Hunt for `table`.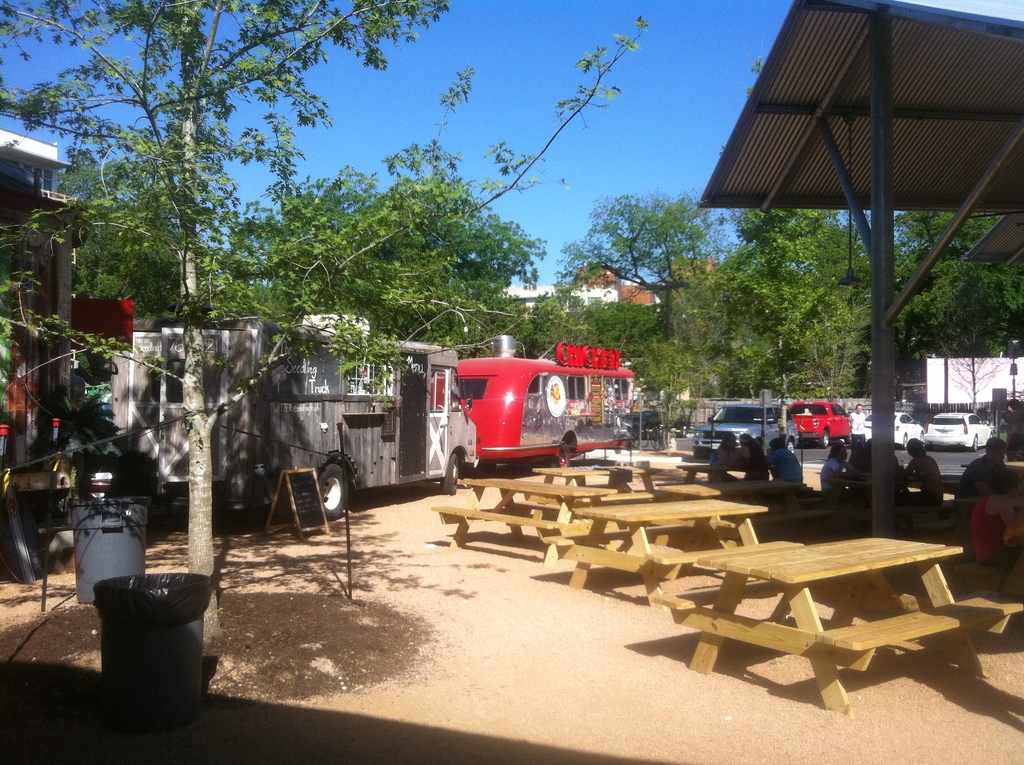
Hunted down at locate(435, 476, 623, 550).
